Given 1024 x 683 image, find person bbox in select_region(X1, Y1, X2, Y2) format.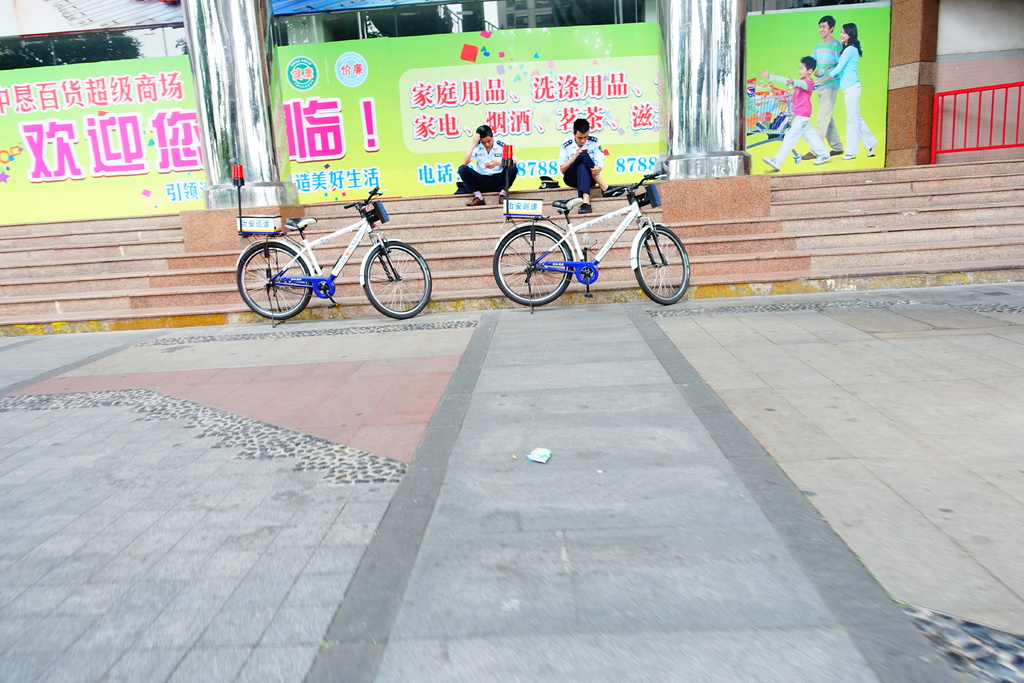
select_region(812, 21, 880, 160).
